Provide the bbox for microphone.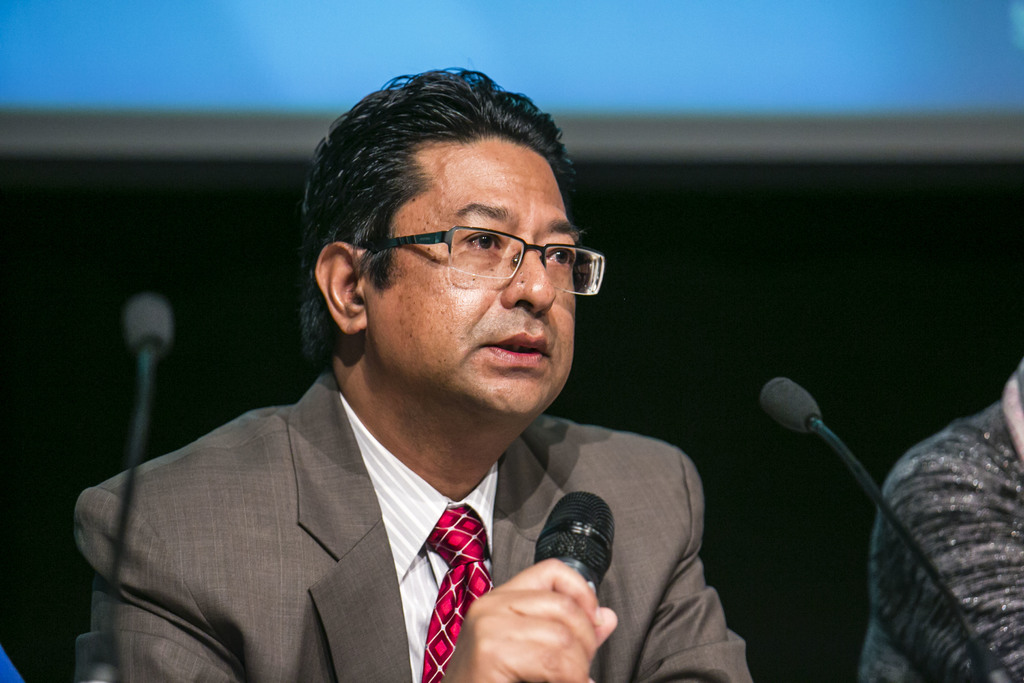
122/295/175/356.
